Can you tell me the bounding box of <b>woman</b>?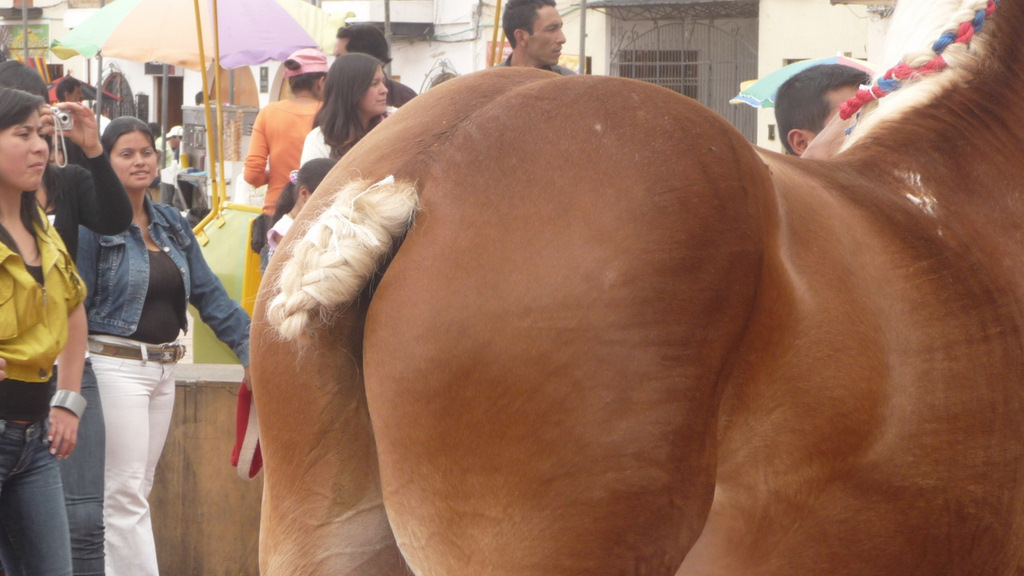
Rect(0, 60, 132, 575).
